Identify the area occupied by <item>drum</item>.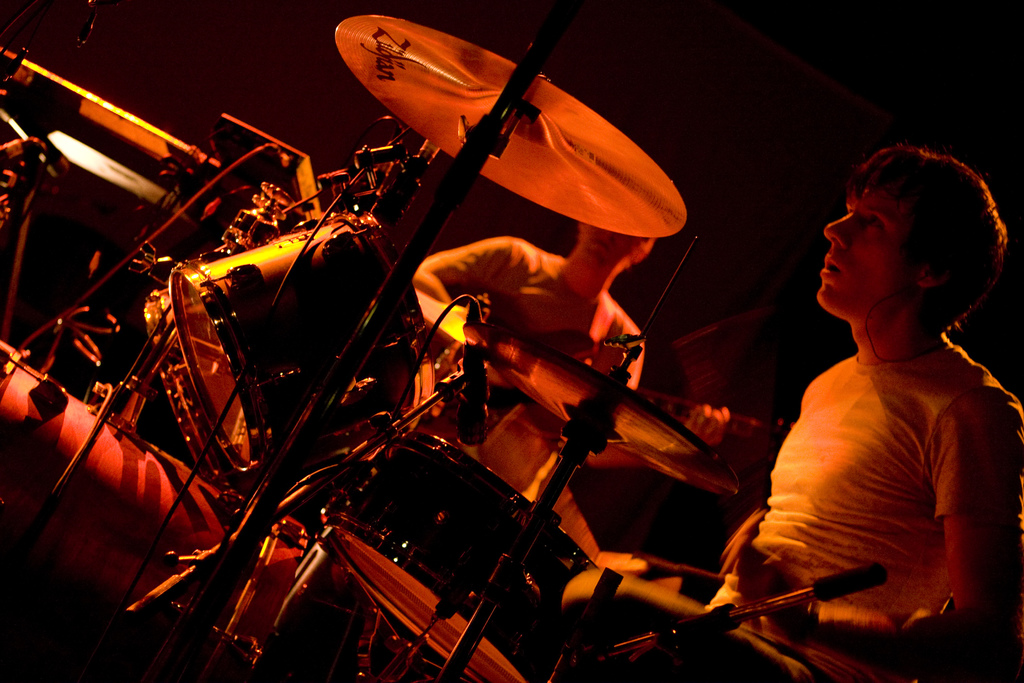
Area: locate(141, 288, 237, 482).
